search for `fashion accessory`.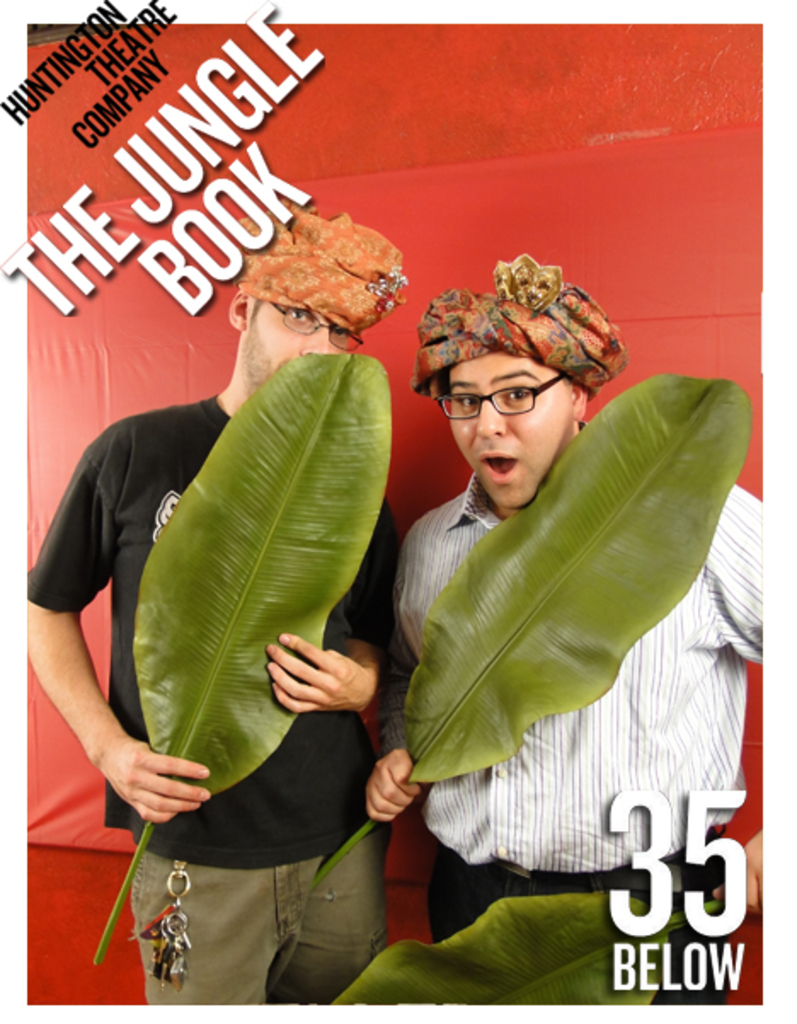
Found at box(409, 250, 627, 399).
